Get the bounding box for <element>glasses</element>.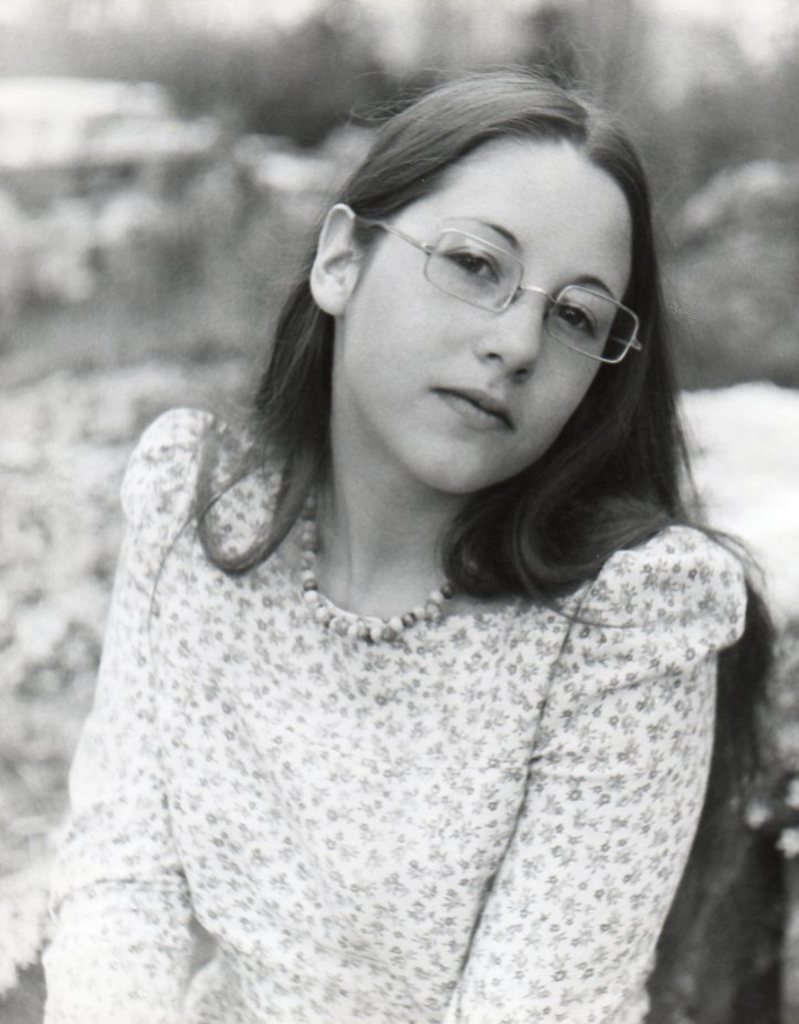
<bbox>353, 208, 646, 338</bbox>.
